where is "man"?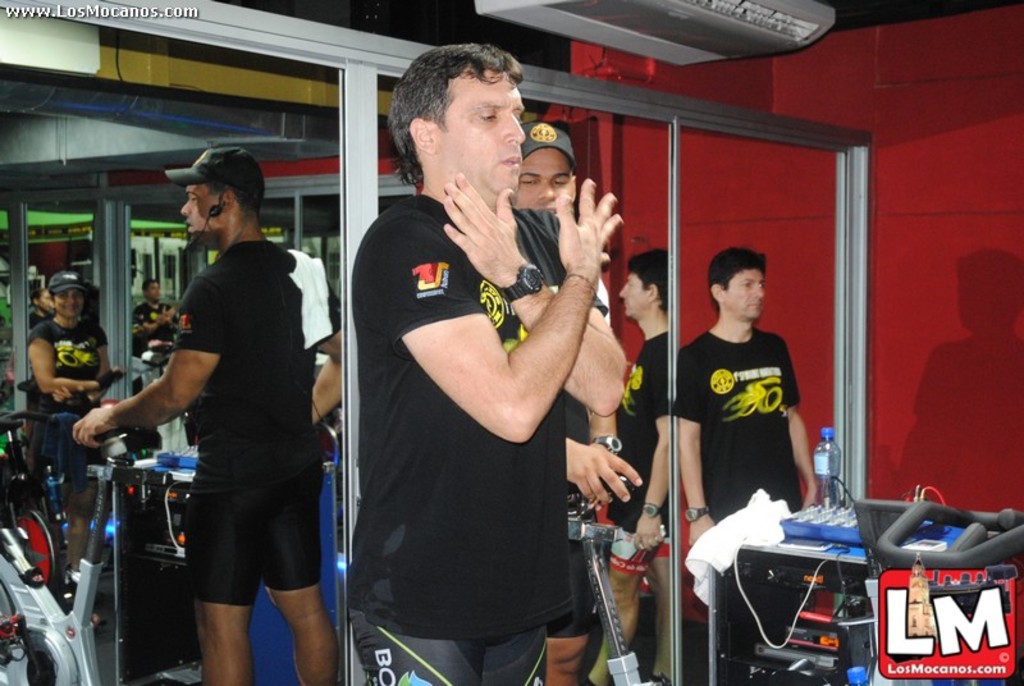
64, 148, 355, 685.
